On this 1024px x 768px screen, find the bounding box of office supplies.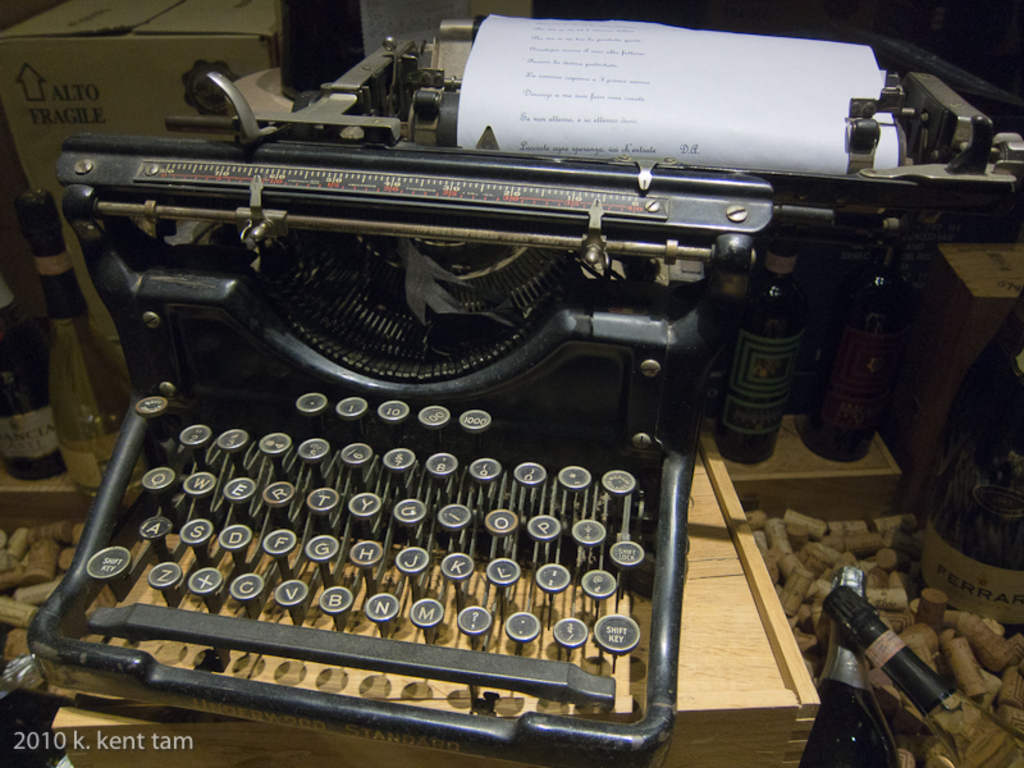
Bounding box: [0,17,1023,767].
